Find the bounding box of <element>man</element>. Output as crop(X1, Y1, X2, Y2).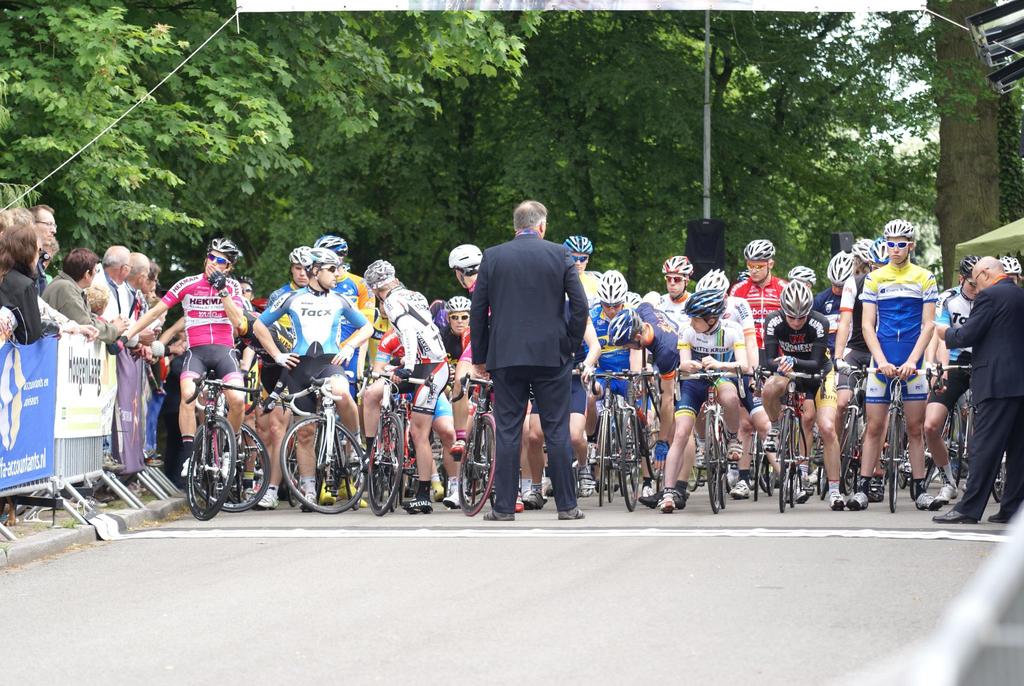
crop(942, 252, 1023, 534).
